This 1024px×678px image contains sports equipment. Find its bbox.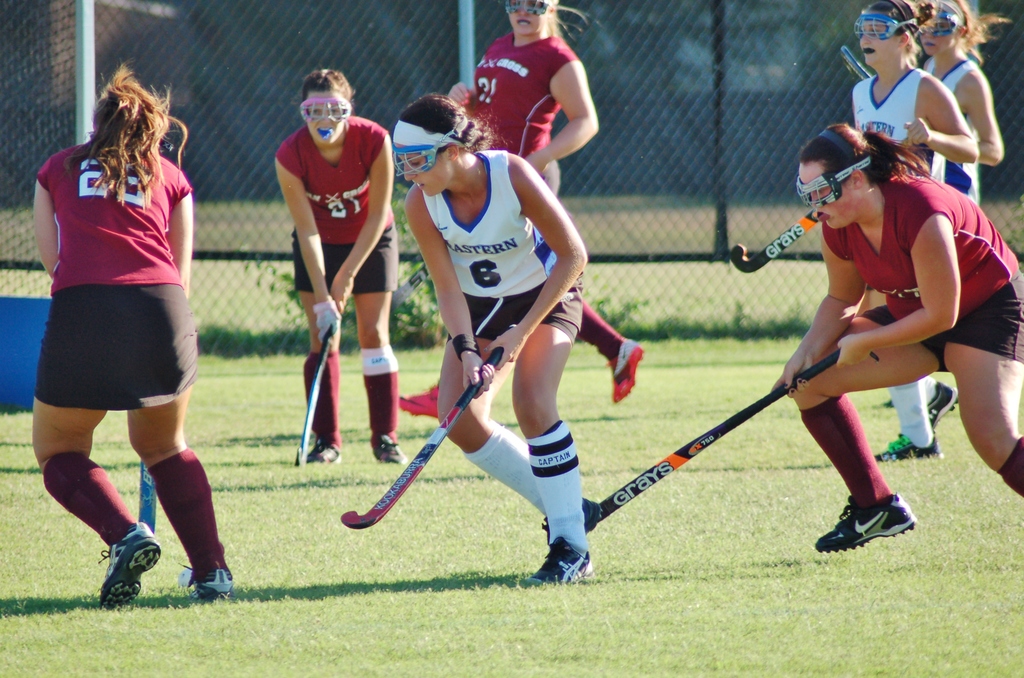
crop(388, 260, 436, 309).
